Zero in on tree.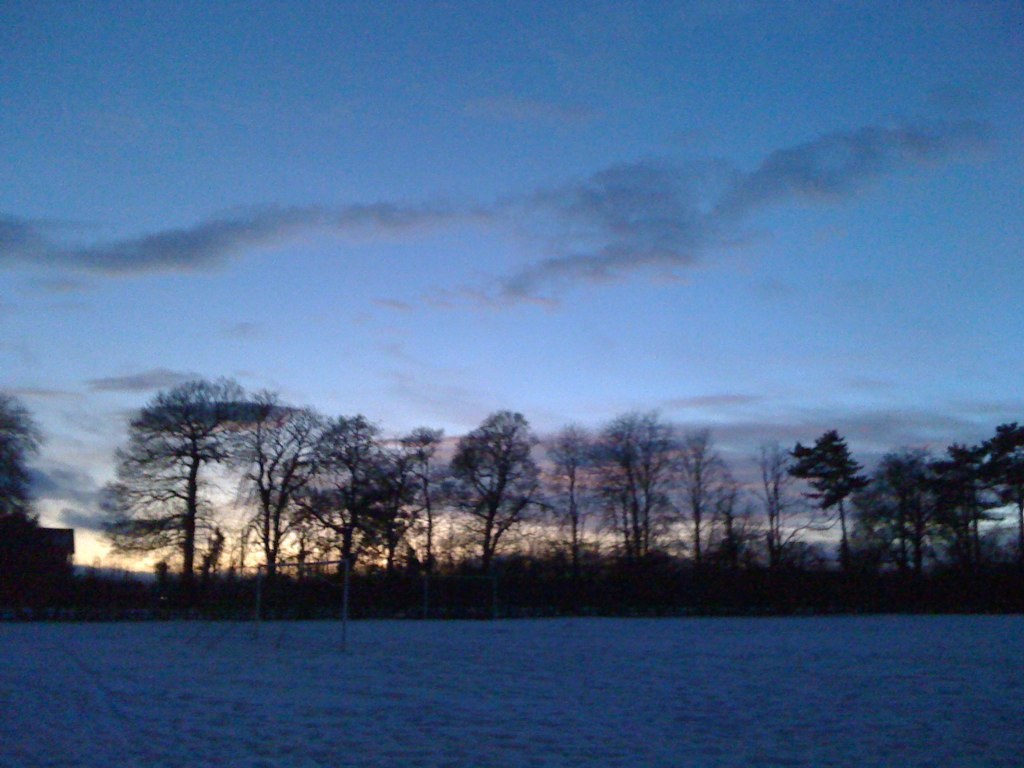
Zeroed in: crop(0, 381, 43, 534).
